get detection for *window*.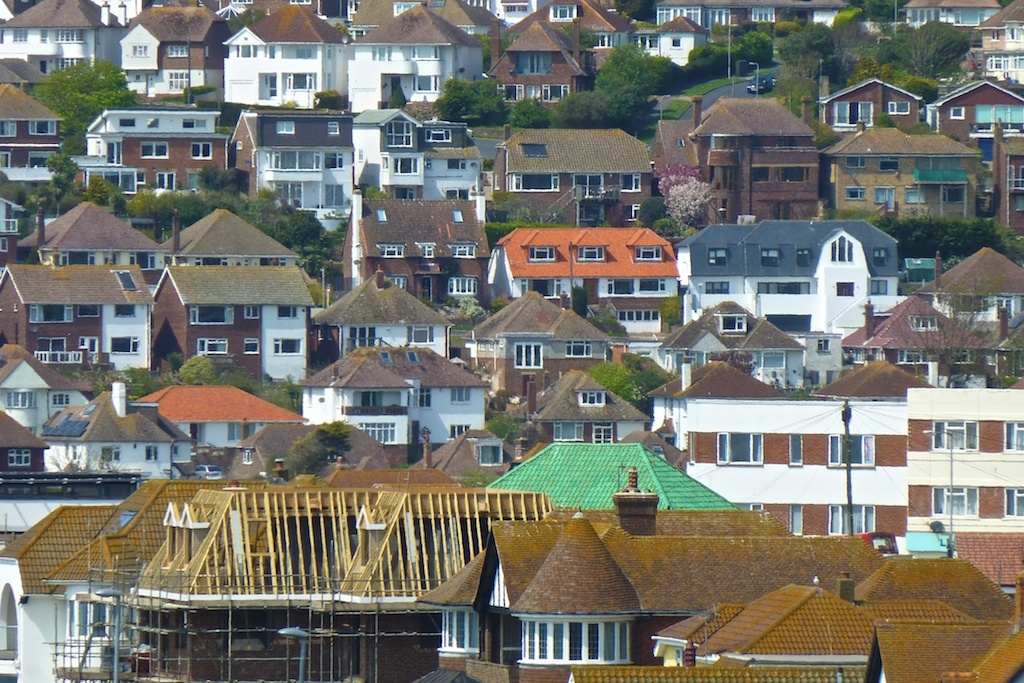
Detection: detection(183, 133, 220, 165).
